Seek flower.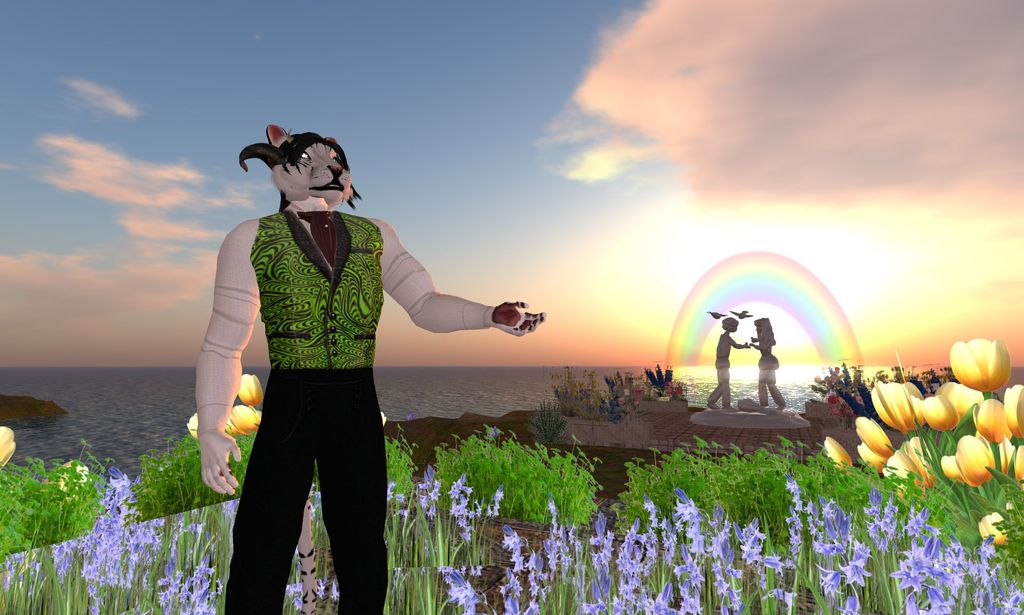
<bbox>1005, 384, 1023, 440</bbox>.
